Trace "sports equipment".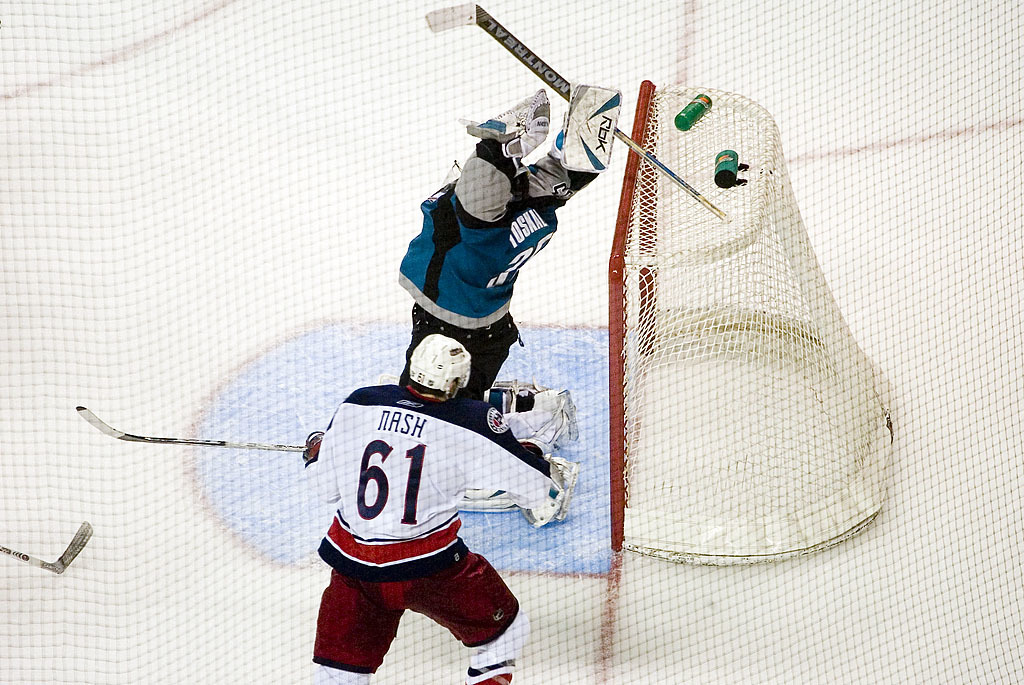
Traced to detection(426, 0, 731, 224).
